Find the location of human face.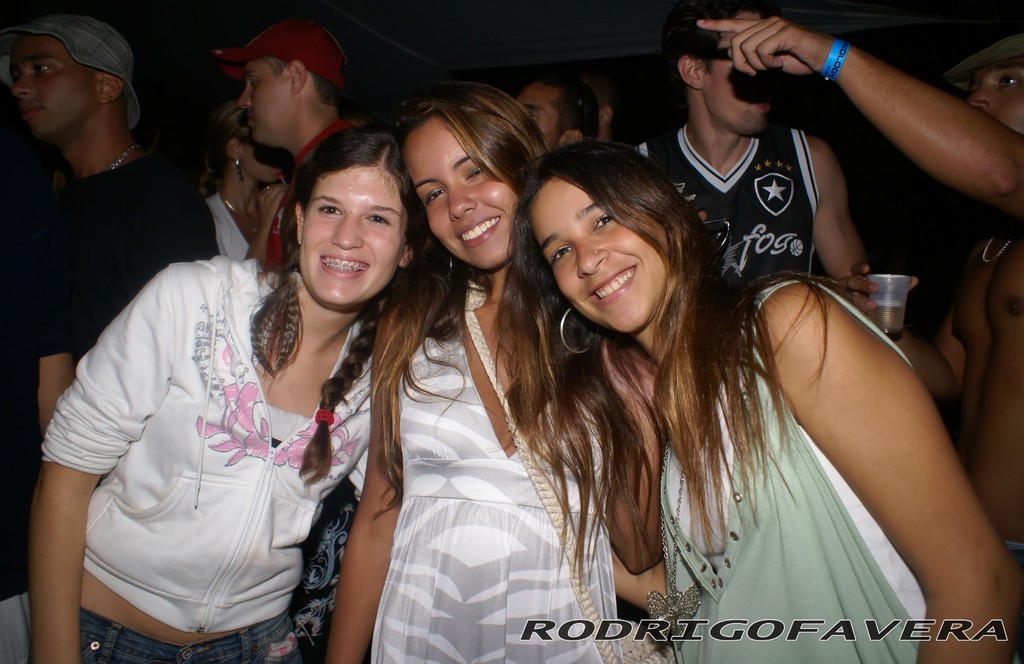
Location: {"x1": 965, "y1": 61, "x2": 1023, "y2": 132}.
